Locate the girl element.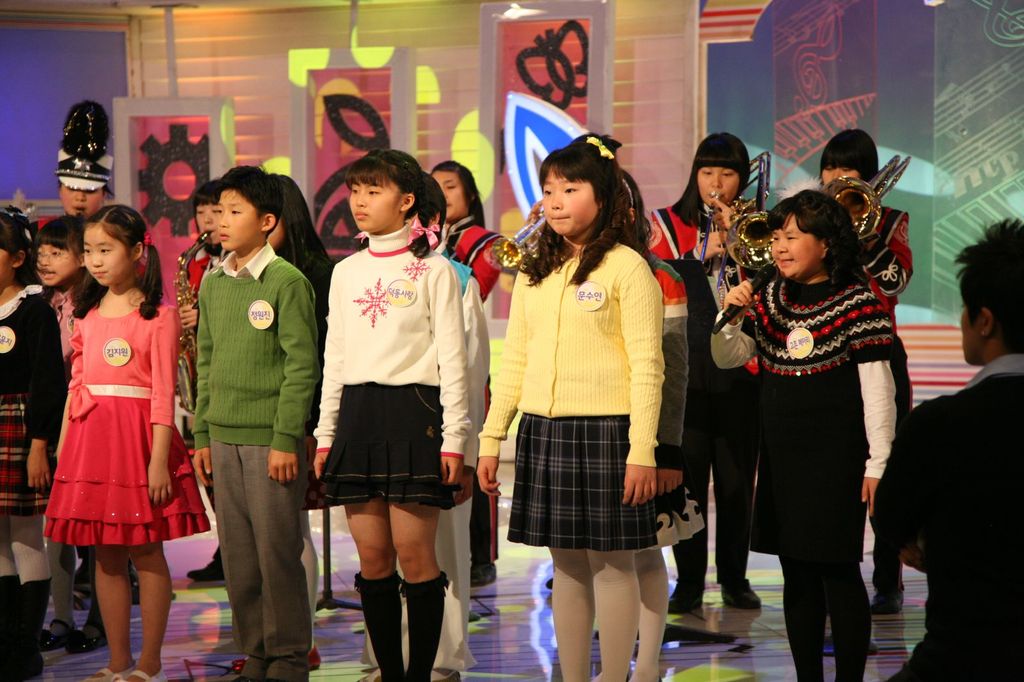
Element bbox: box=[42, 204, 215, 681].
